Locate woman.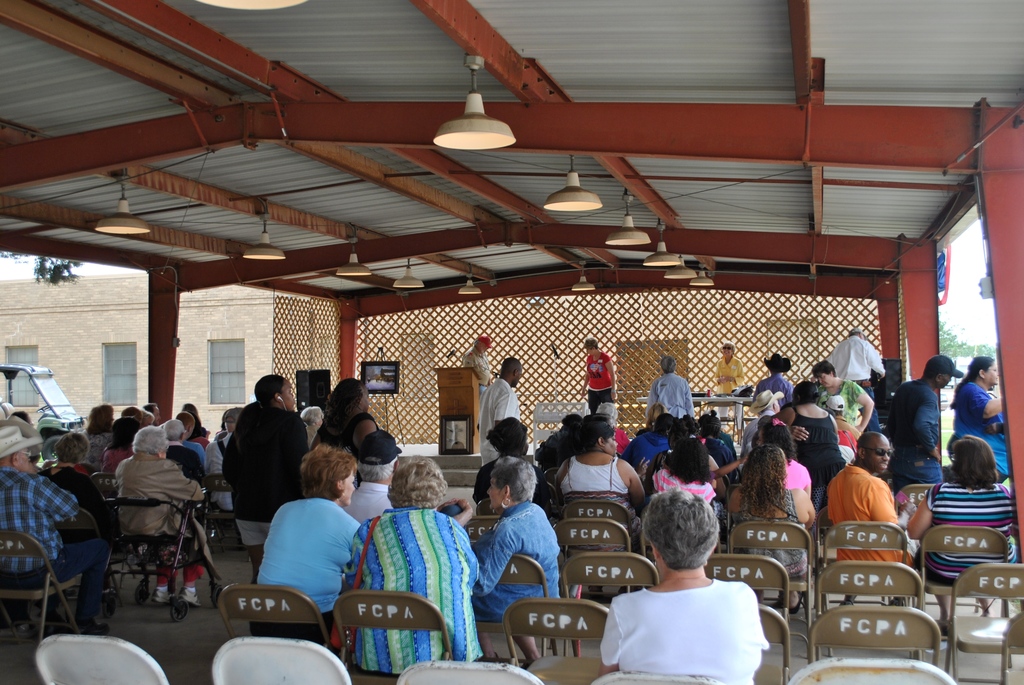
Bounding box: x1=471, y1=456, x2=563, y2=665.
